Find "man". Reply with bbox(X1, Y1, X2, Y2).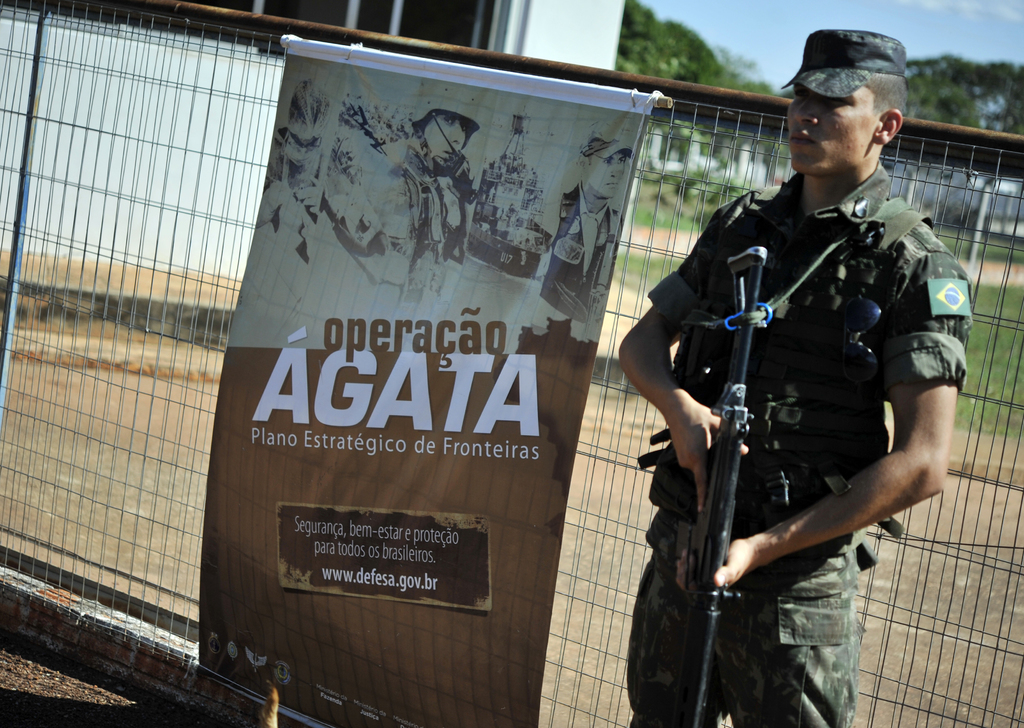
bbox(605, 49, 960, 727).
